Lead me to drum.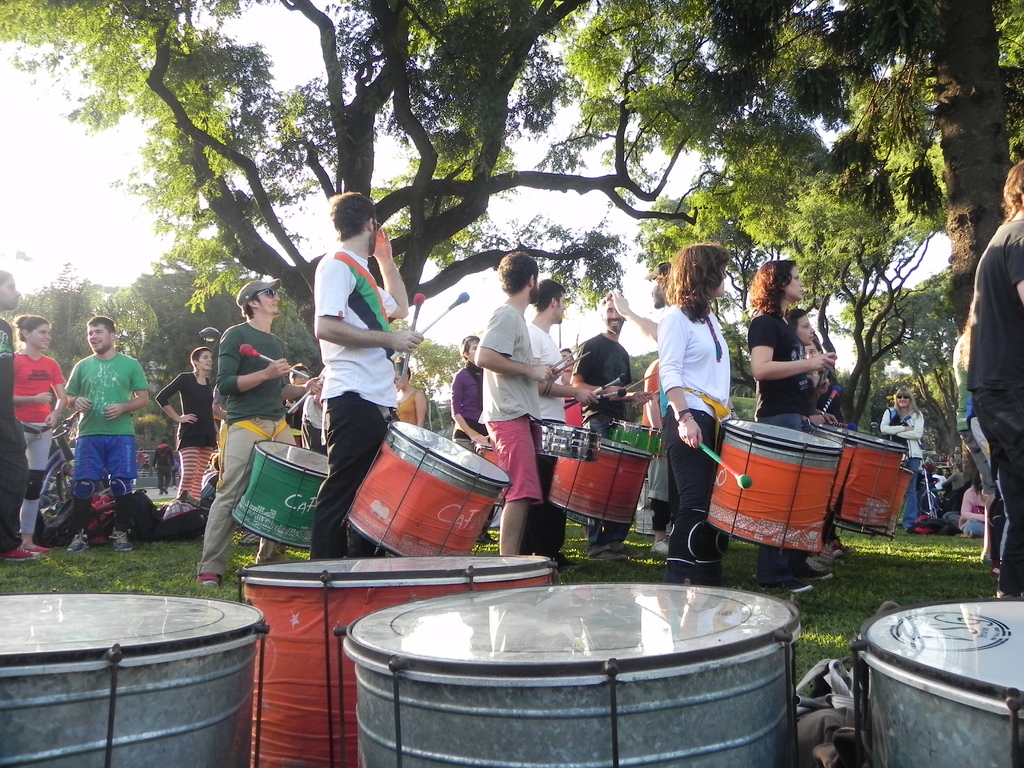
Lead to [x1=547, y1=438, x2=655, y2=529].
